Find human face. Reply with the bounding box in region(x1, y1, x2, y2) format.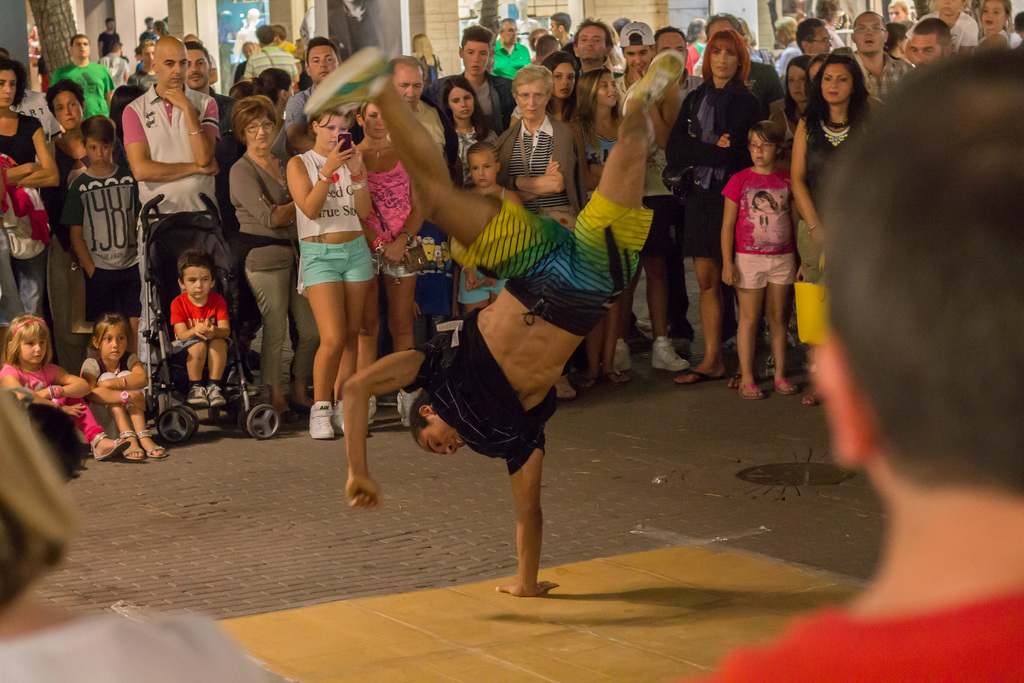
region(183, 267, 211, 297).
